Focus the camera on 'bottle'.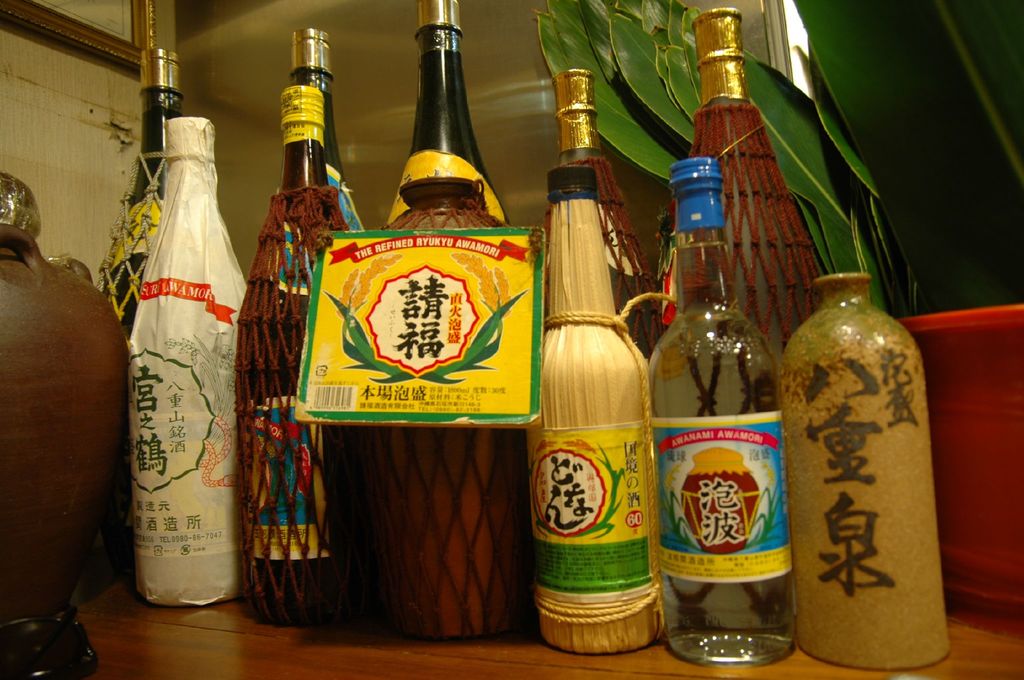
Focus region: x1=776, y1=268, x2=952, y2=674.
